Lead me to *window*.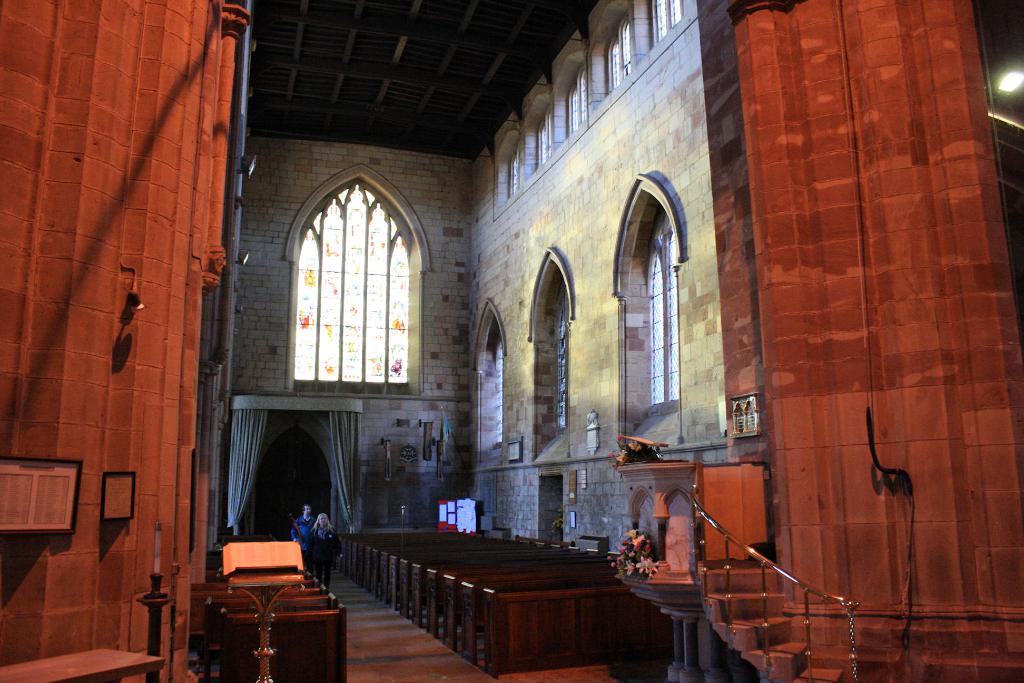
Lead to 559,290,570,440.
